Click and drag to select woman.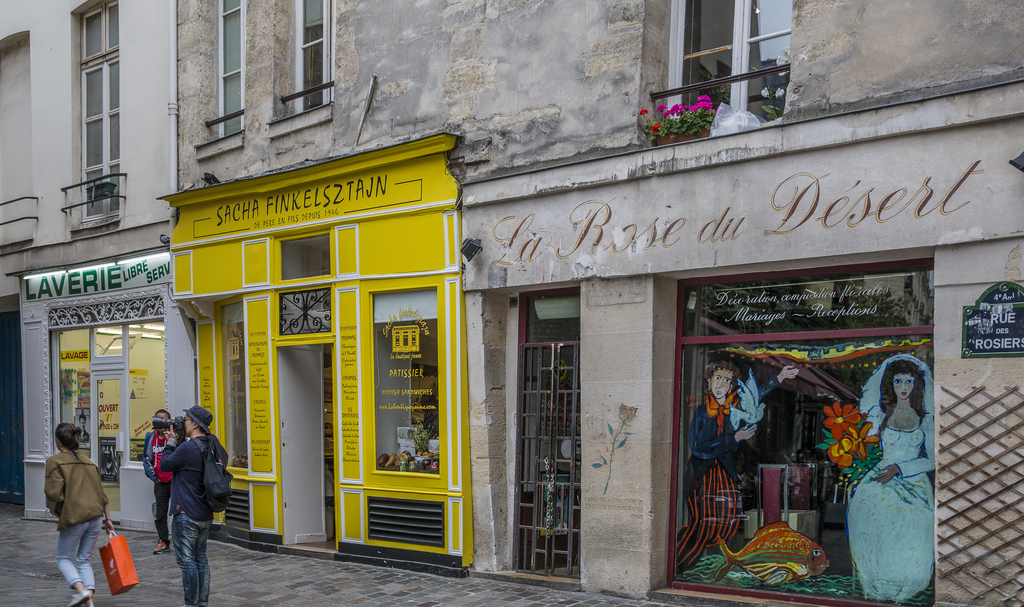
Selection: crop(844, 350, 936, 603).
